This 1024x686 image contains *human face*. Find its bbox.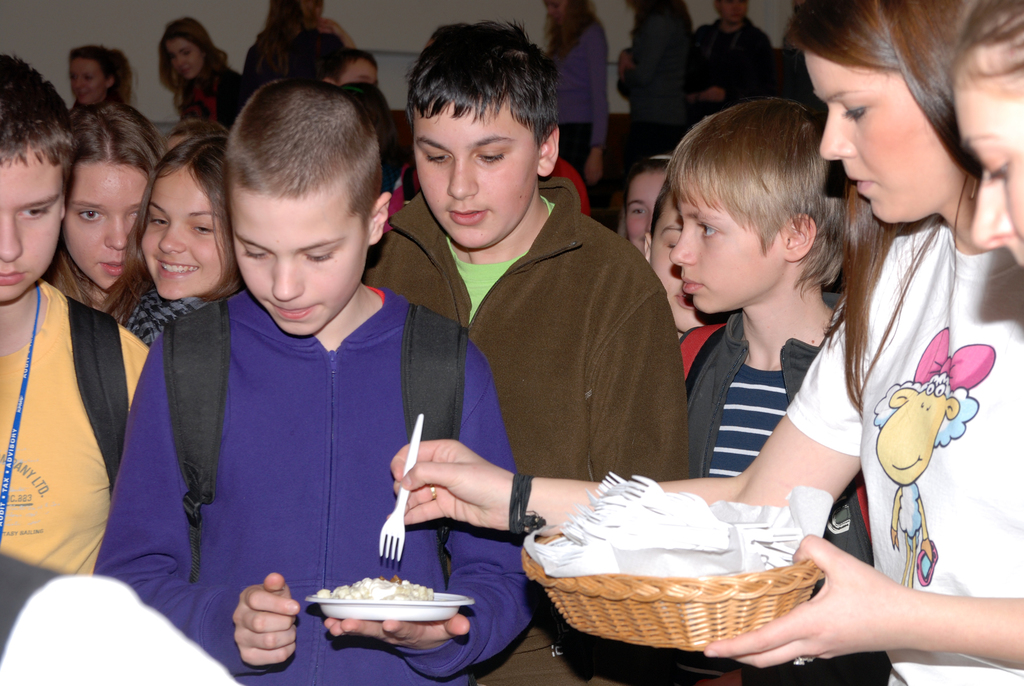
(left=670, top=181, right=779, bottom=313).
